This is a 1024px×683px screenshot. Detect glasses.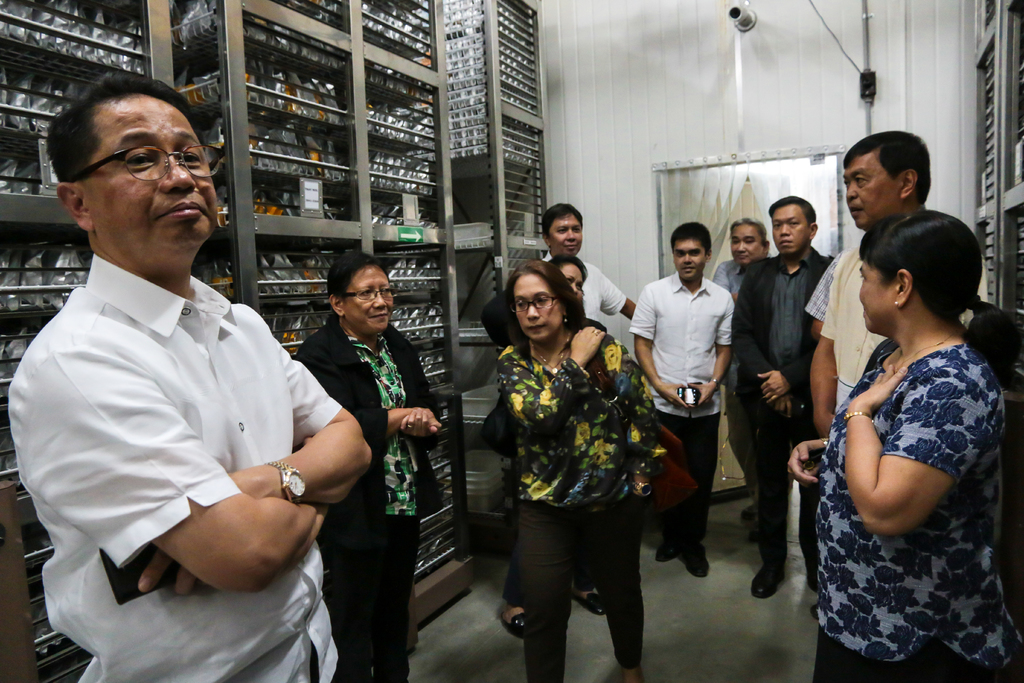
[left=63, top=134, right=198, bottom=182].
